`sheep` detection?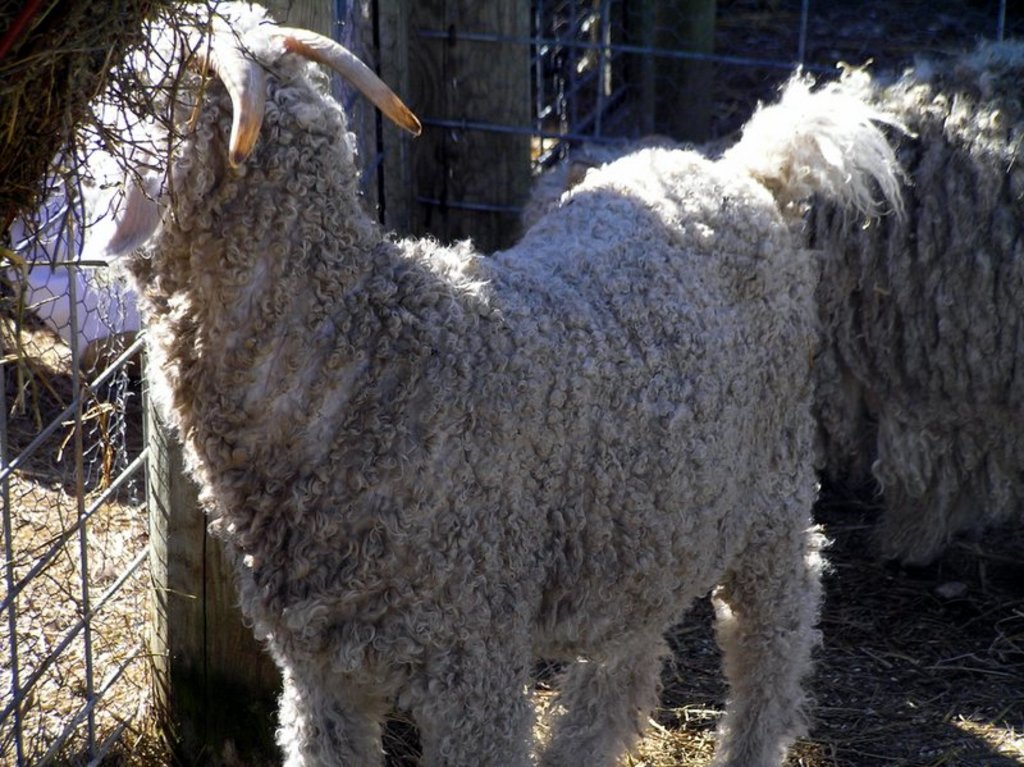
(521, 32, 1023, 570)
